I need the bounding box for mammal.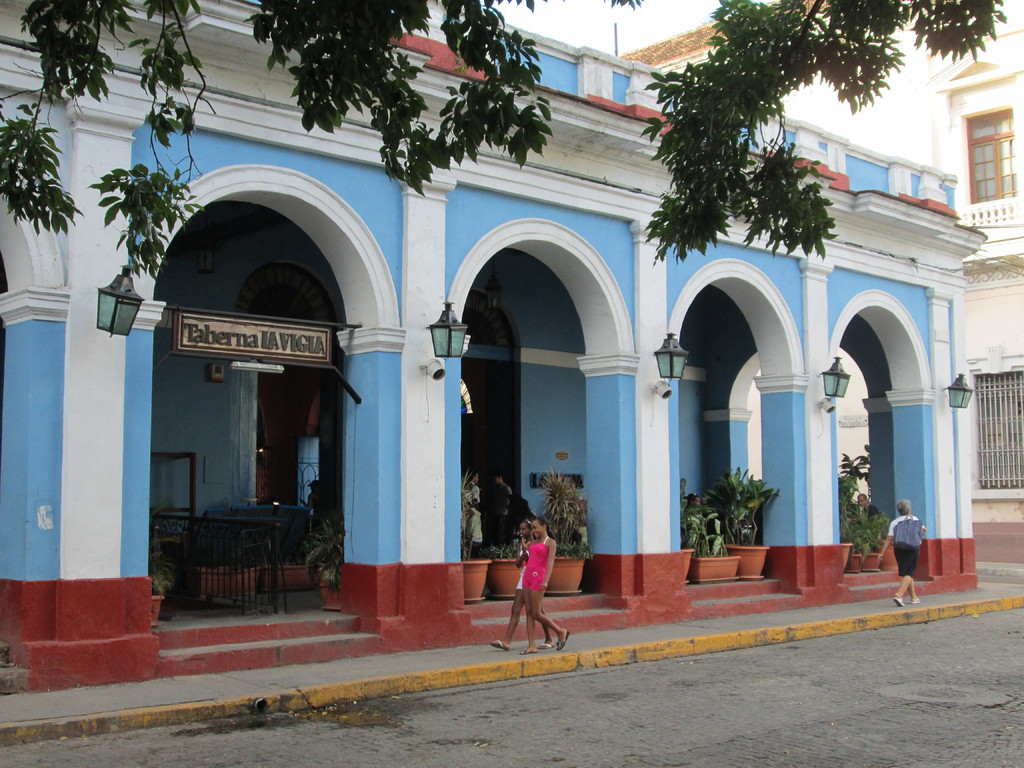
Here it is: bbox=(489, 516, 554, 651).
